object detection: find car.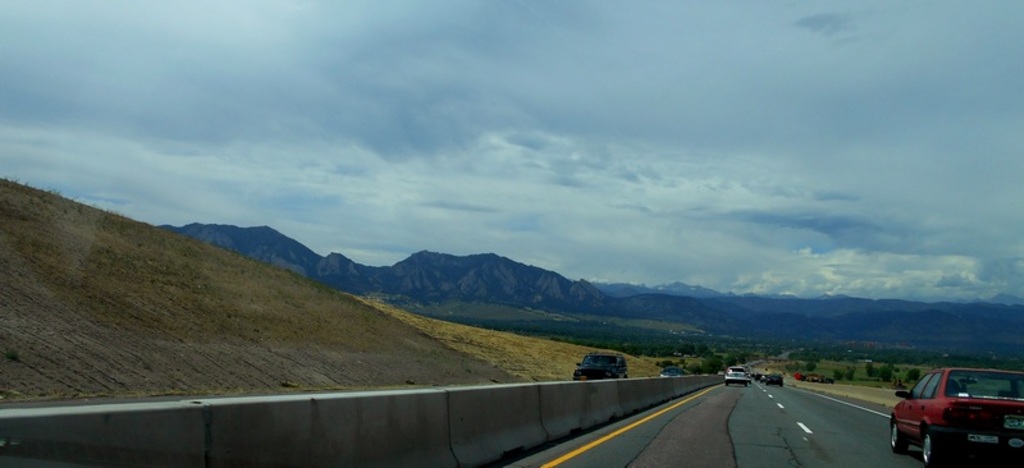
box=[765, 372, 785, 387].
